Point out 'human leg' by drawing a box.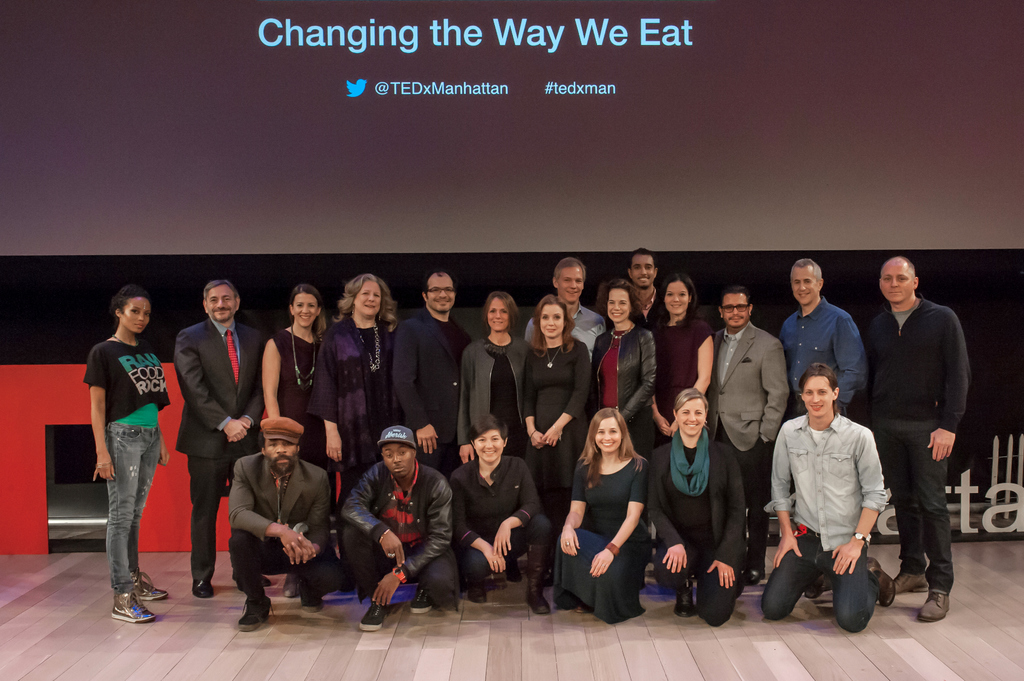
(99, 424, 156, 622).
